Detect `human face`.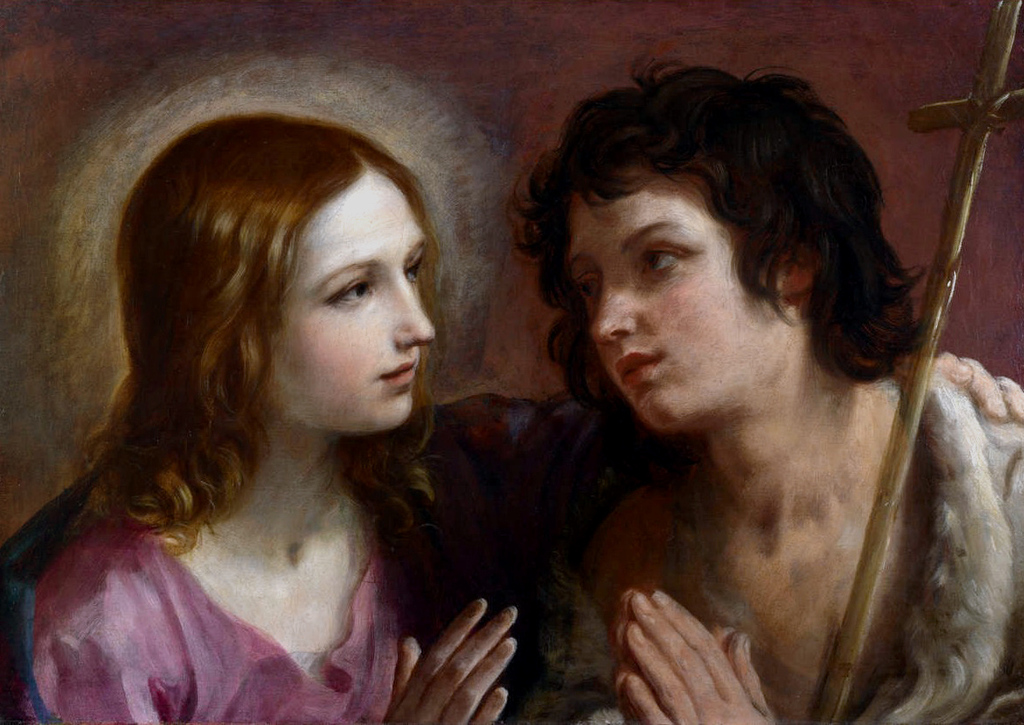
Detected at bbox=(272, 171, 440, 431).
